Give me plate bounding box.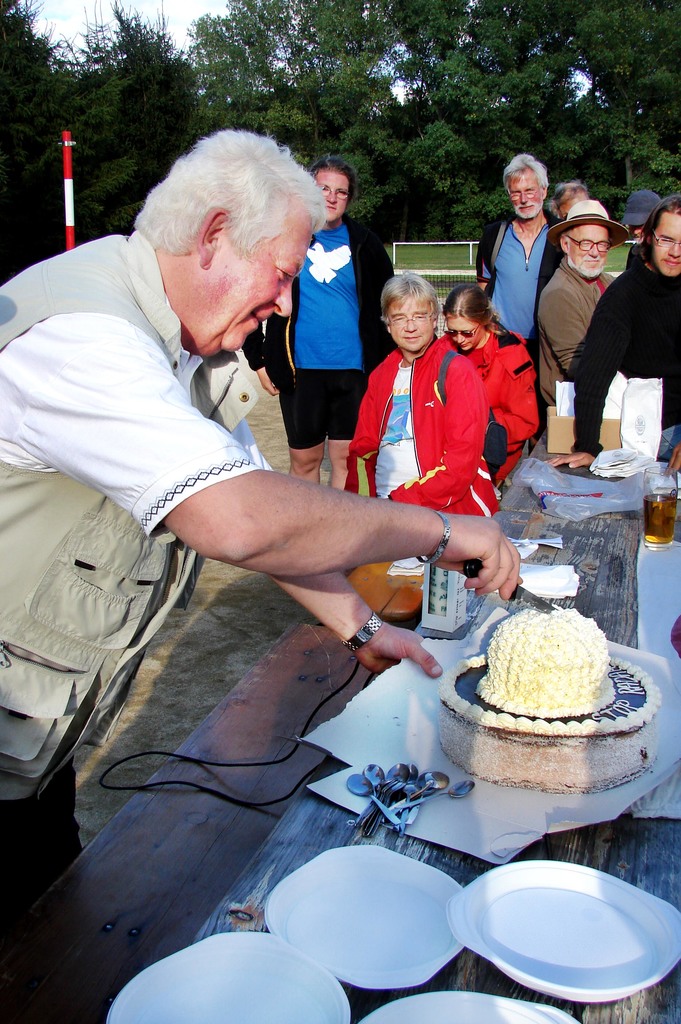
(358,988,580,1023).
